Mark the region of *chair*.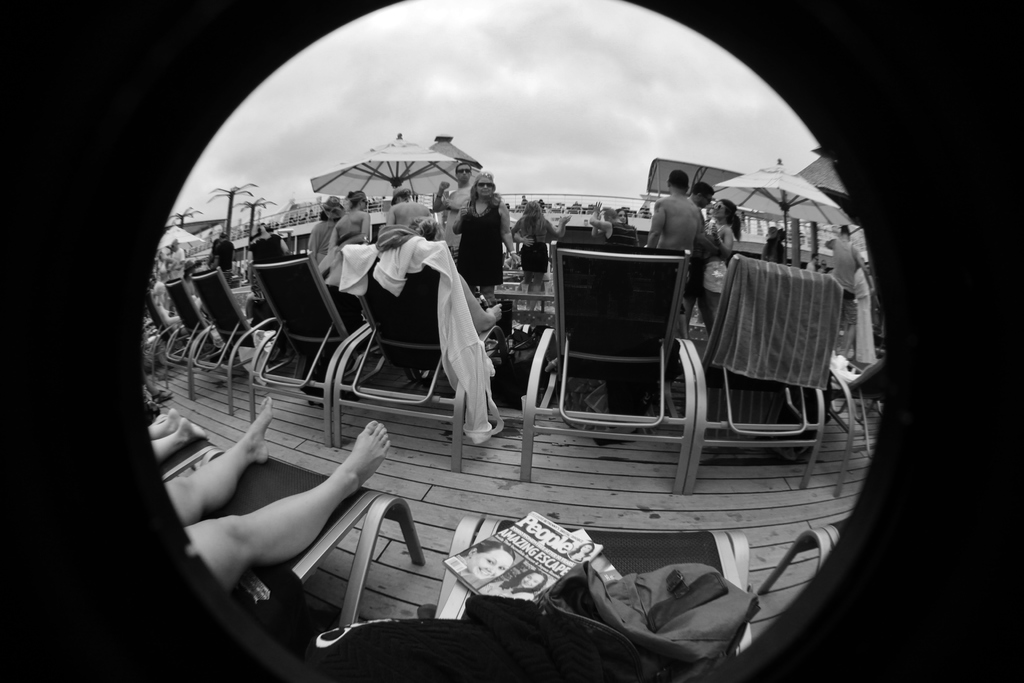
Region: box(142, 240, 512, 448).
